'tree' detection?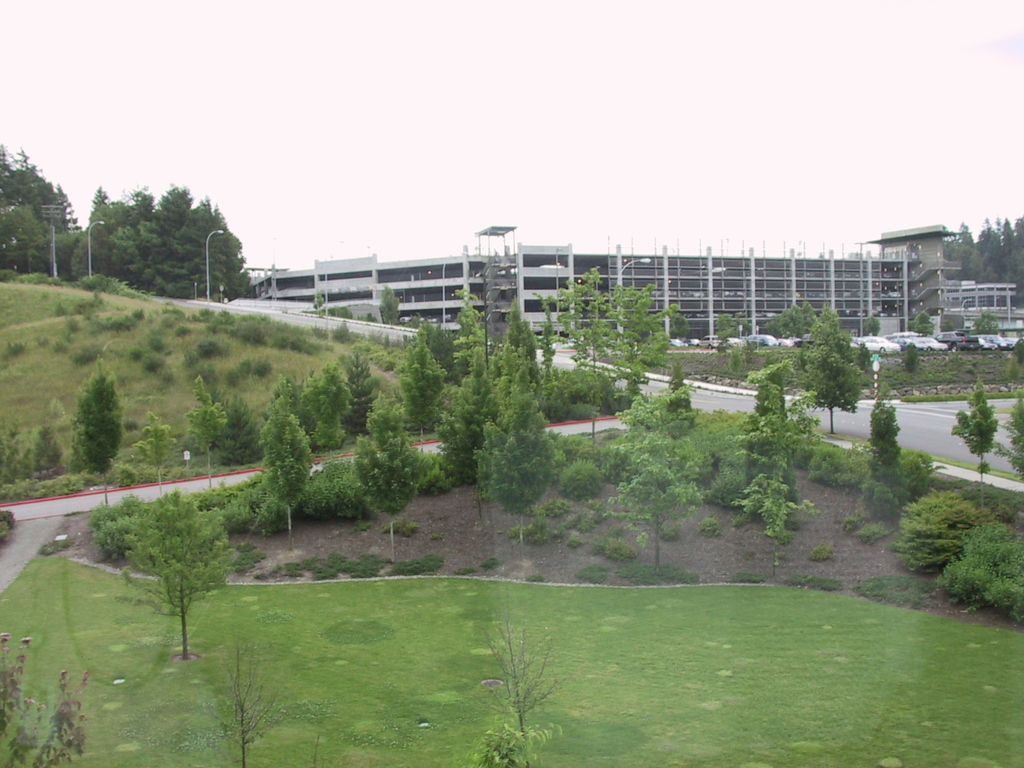
{"x1": 97, "y1": 470, "x2": 238, "y2": 664}
